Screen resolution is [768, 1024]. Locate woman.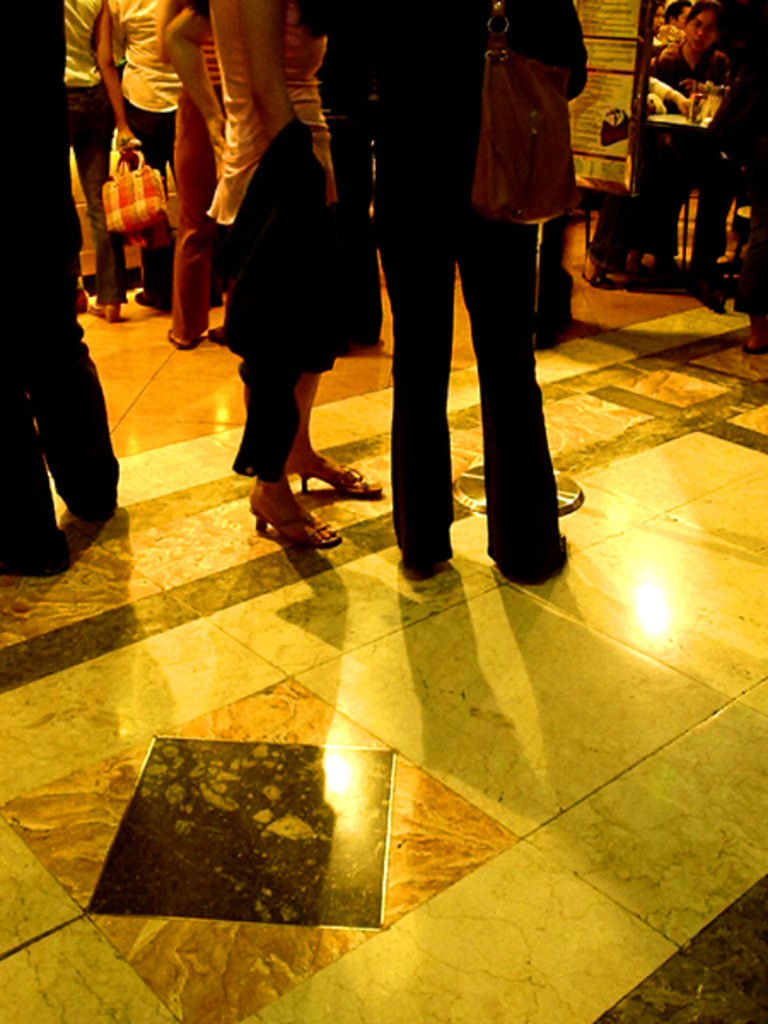
bbox=[53, 0, 109, 304].
